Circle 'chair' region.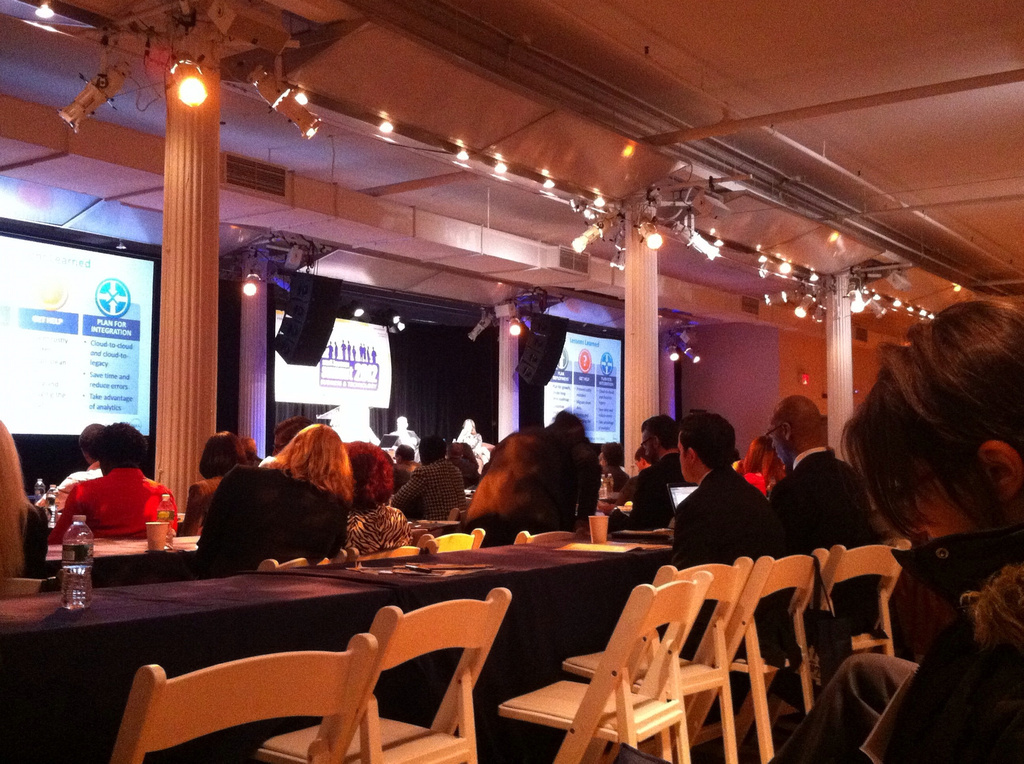
Region: {"x1": 730, "y1": 550, "x2": 826, "y2": 763}.
